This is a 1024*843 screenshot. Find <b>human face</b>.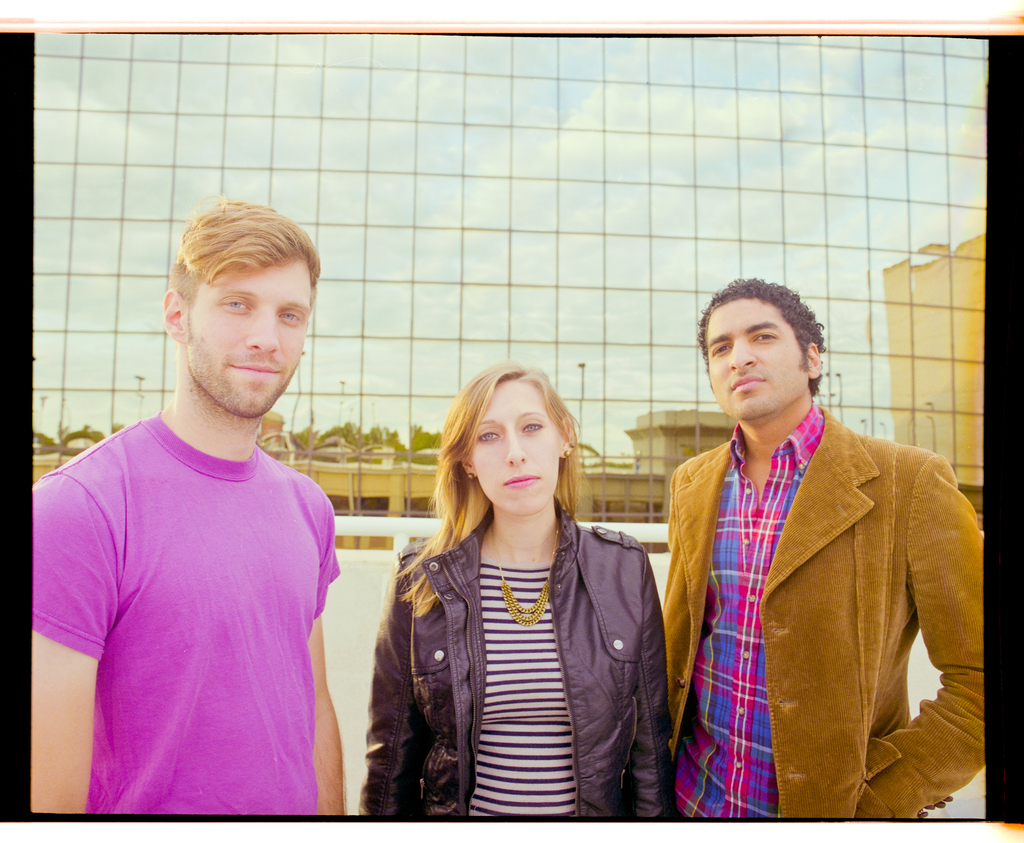
Bounding box: 708/298/806/421.
